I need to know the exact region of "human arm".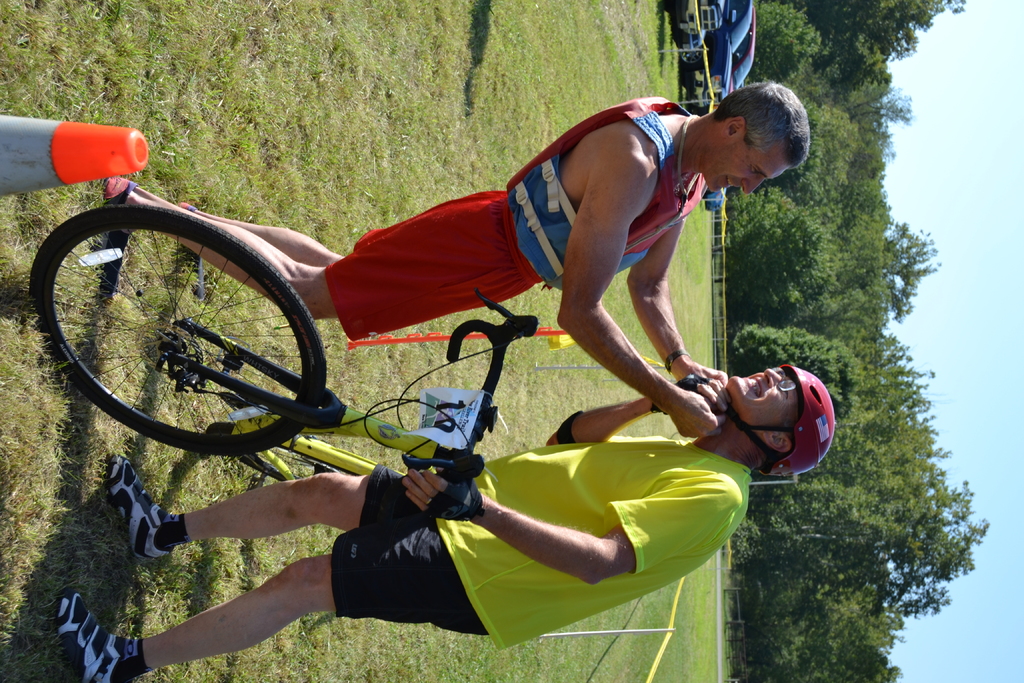
Region: [540,377,731,445].
